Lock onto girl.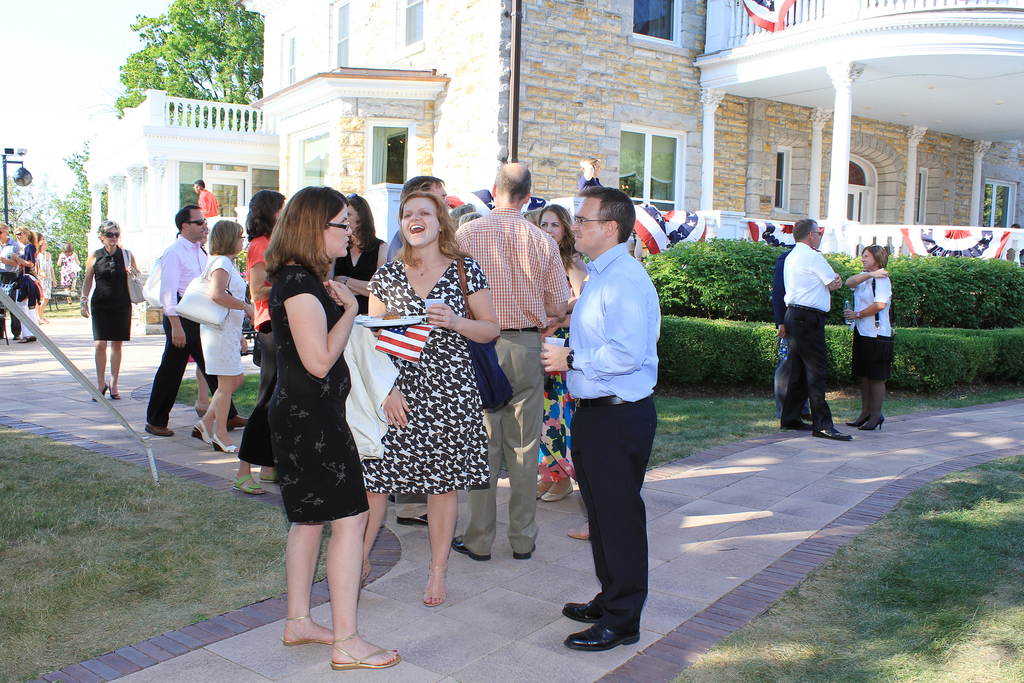
Locked: [6,226,40,338].
